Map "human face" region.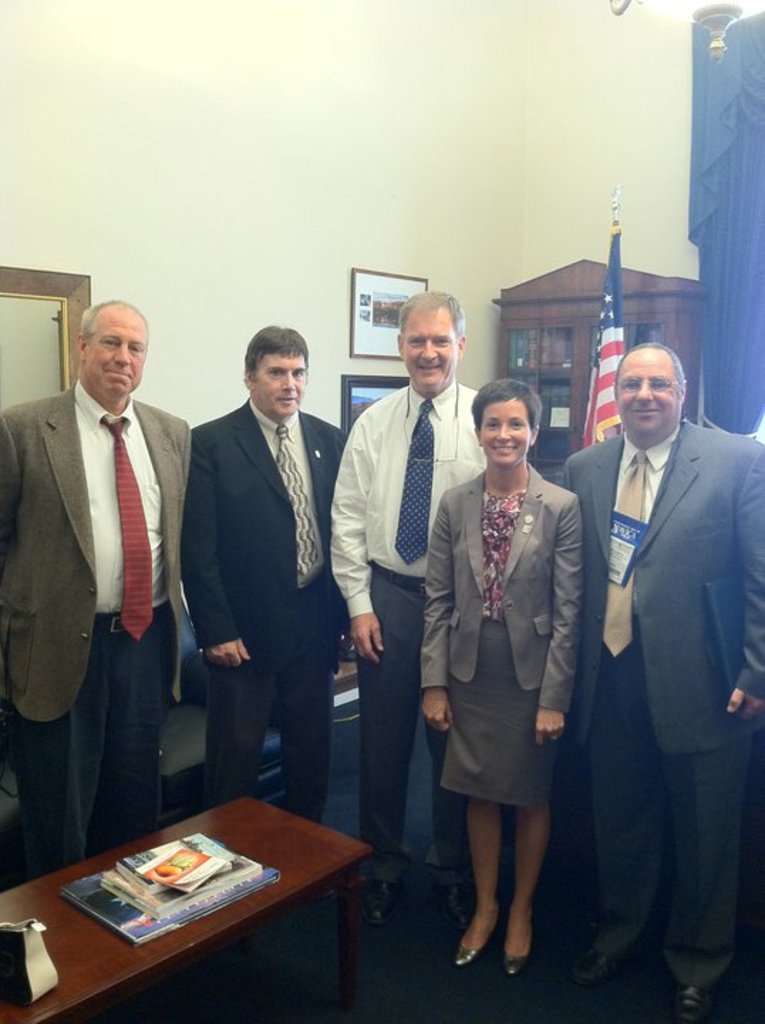
Mapped to [left=621, top=357, right=675, bottom=437].
